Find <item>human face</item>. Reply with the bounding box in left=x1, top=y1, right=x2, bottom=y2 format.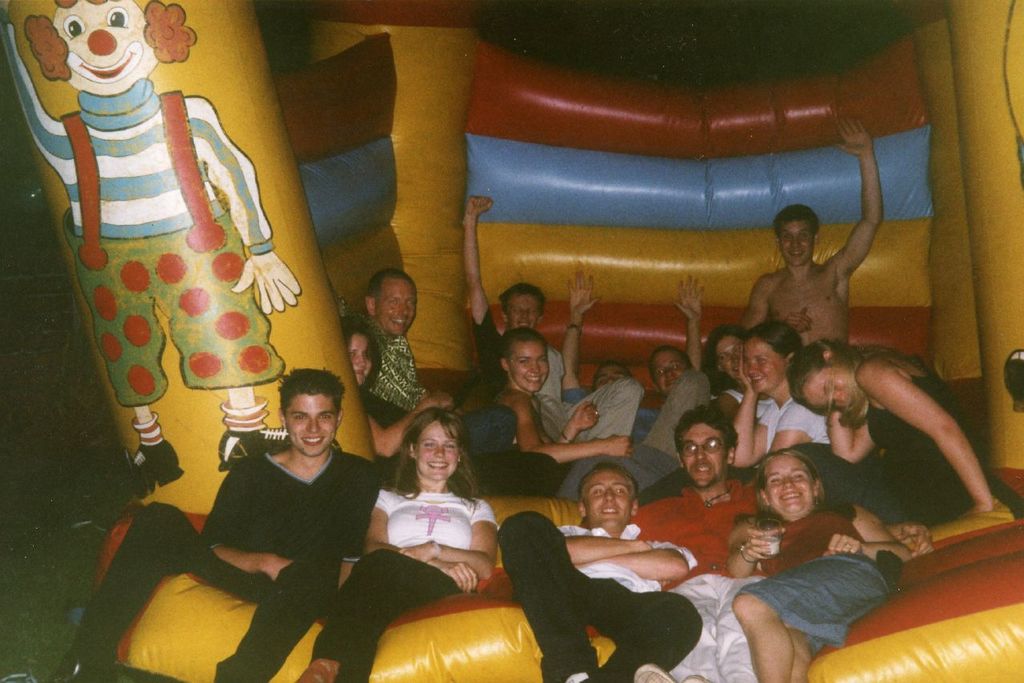
left=378, top=279, right=419, bottom=337.
